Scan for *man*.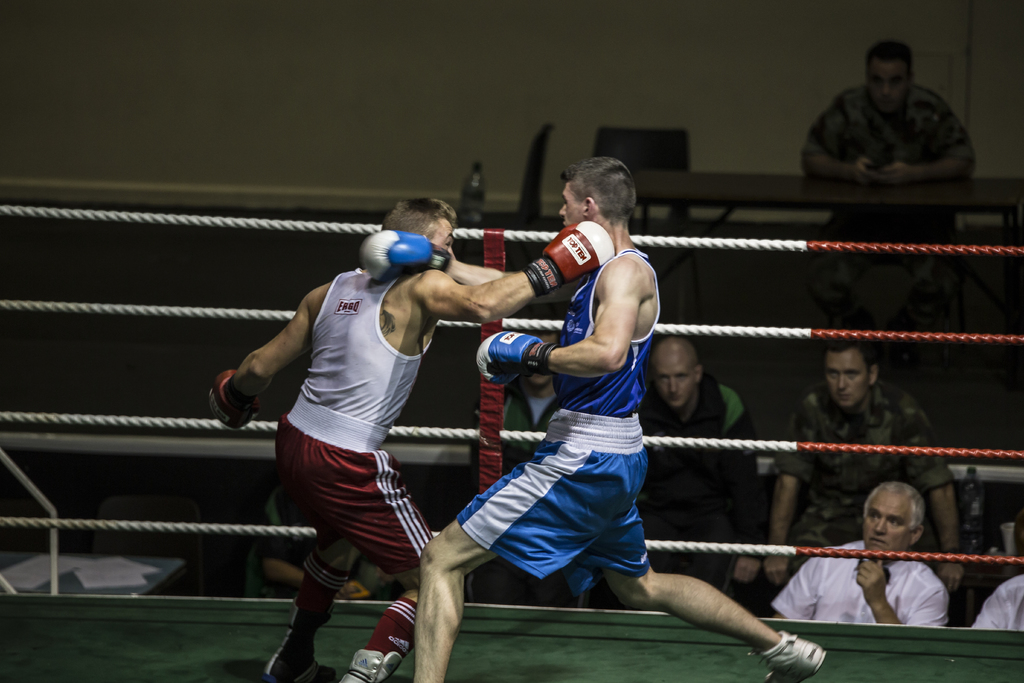
Scan result: {"x1": 799, "y1": 39, "x2": 977, "y2": 447}.
